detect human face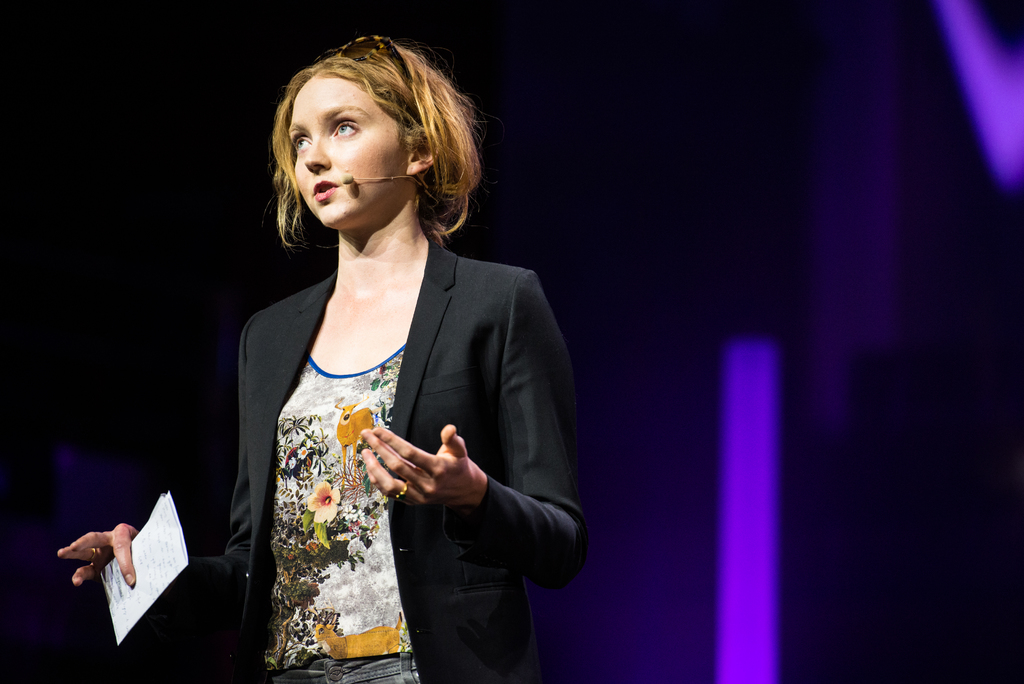
BBox(293, 72, 407, 233)
